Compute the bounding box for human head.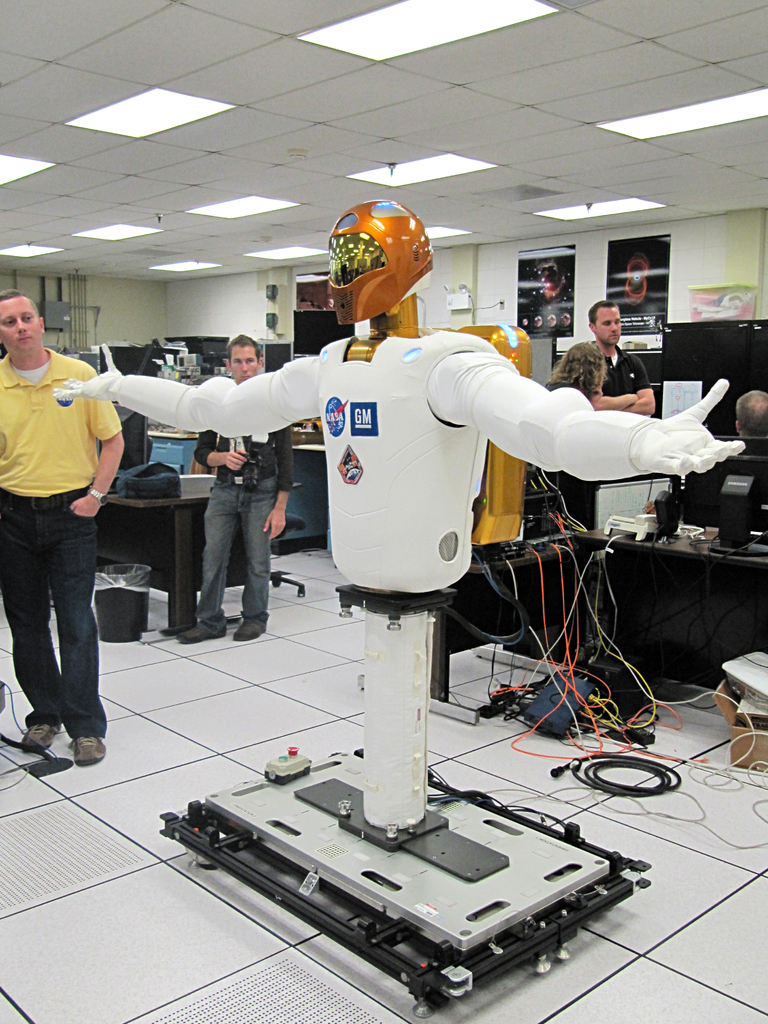
bbox(589, 301, 621, 349).
